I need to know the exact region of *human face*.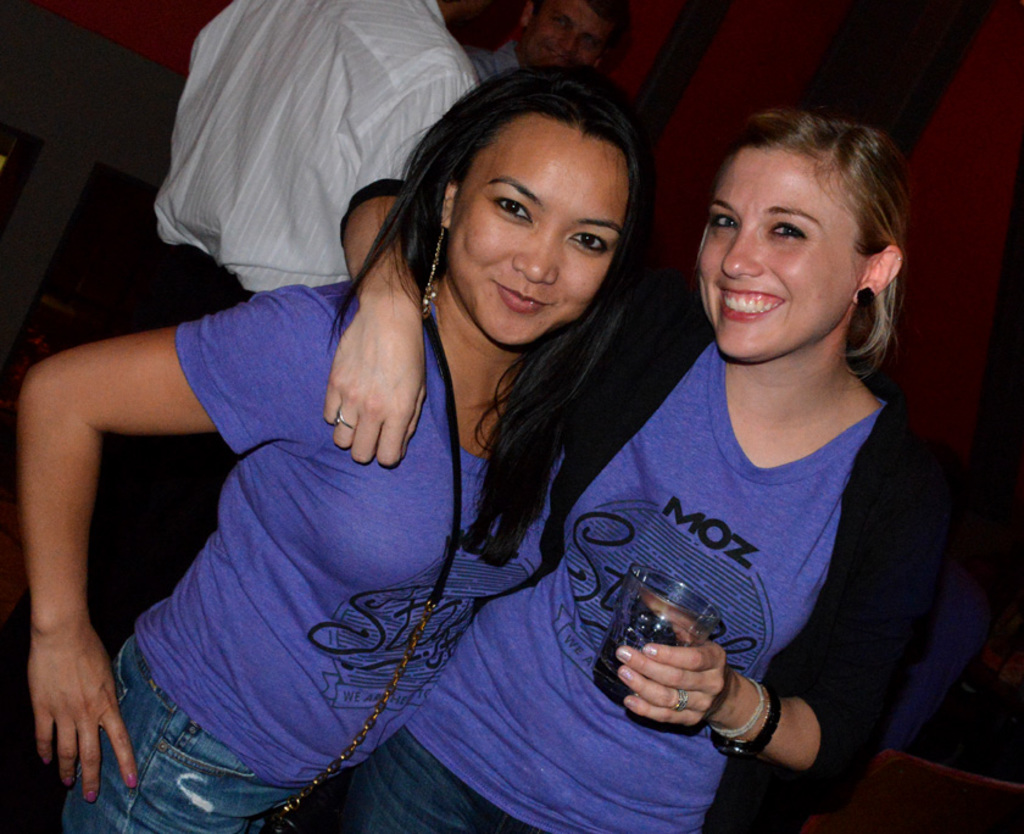
Region: x1=519, y1=5, x2=617, y2=74.
